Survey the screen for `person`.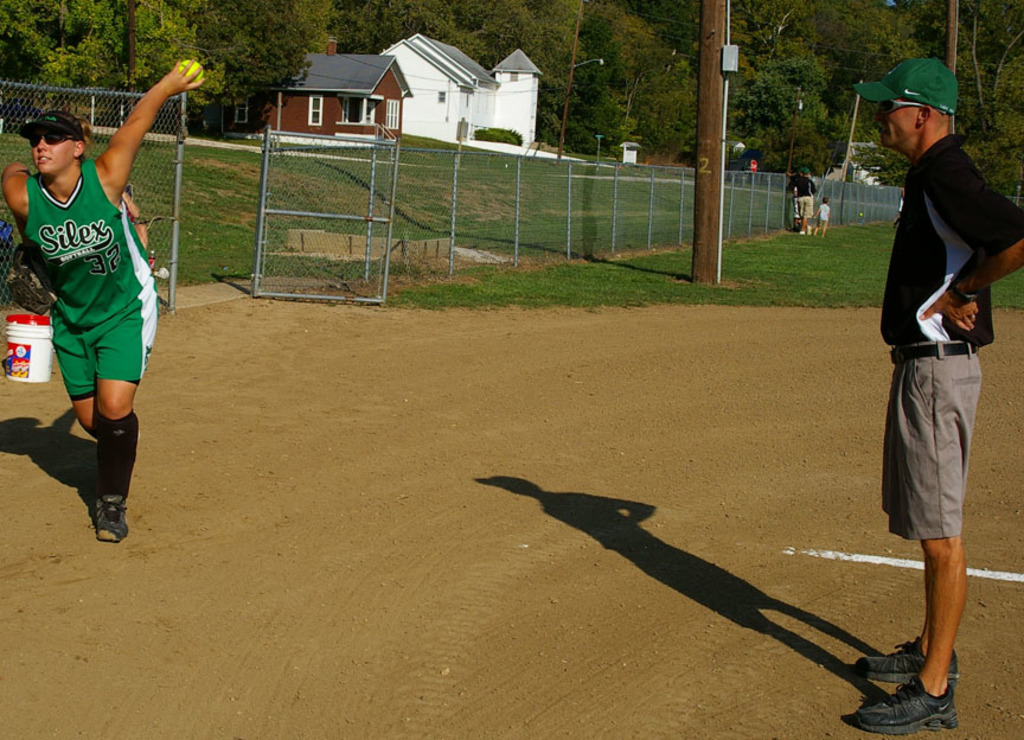
Survey found: {"left": 794, "top": 170, "right": 815, "bottom": 234}.
